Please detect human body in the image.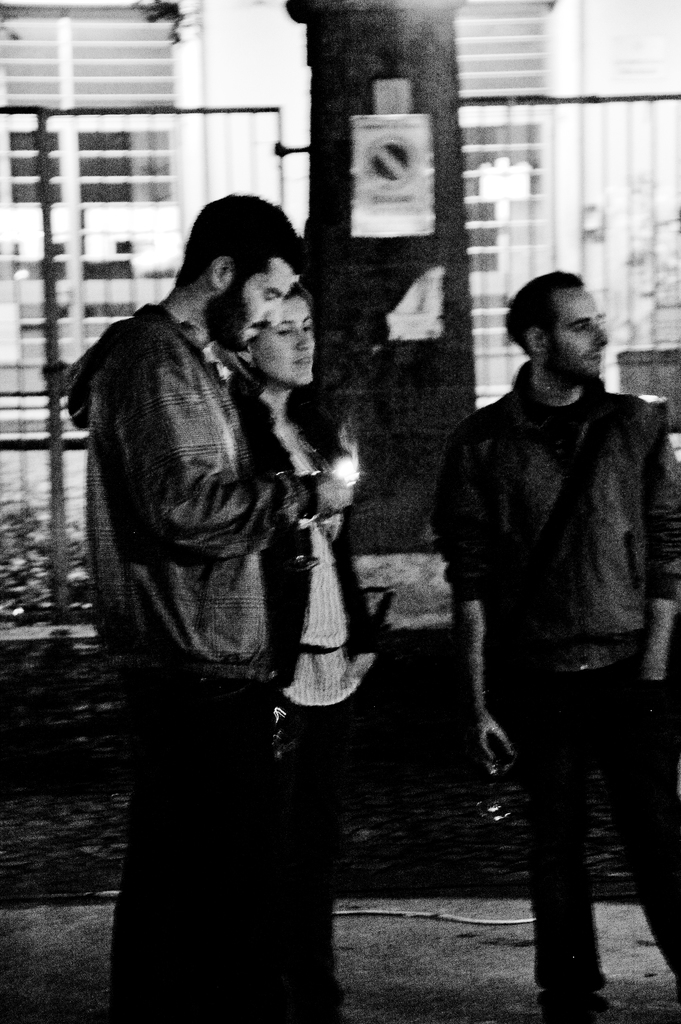
(x1=444, y1=273, x2=680, y2=1018).
